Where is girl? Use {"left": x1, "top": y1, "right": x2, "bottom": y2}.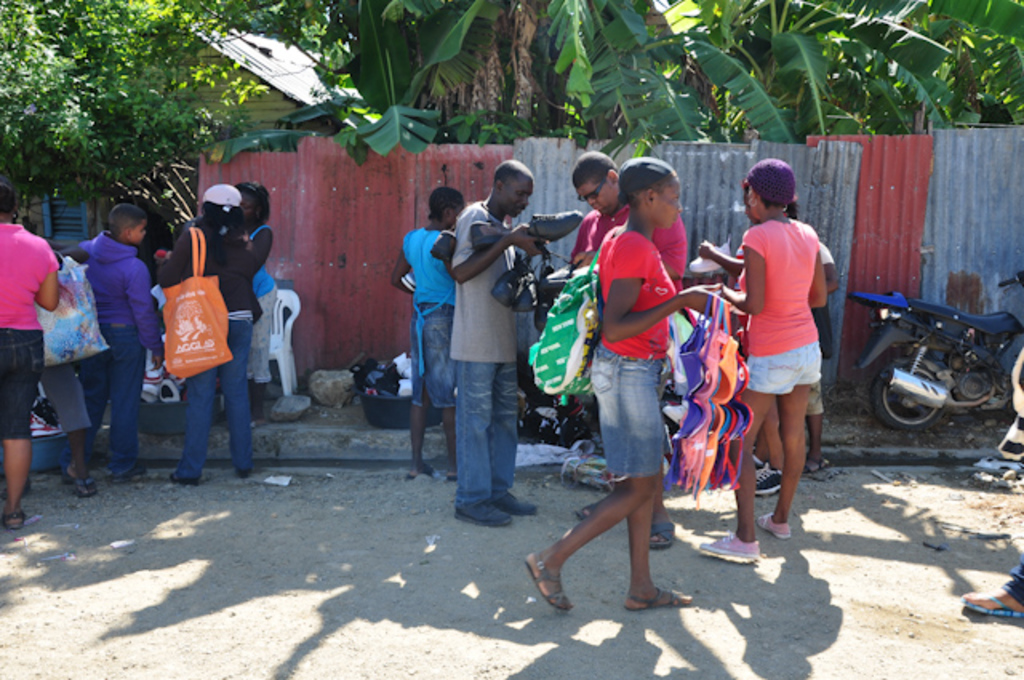
{"left": 704, "top": 160, "right": 829, "bottom": 566}.
